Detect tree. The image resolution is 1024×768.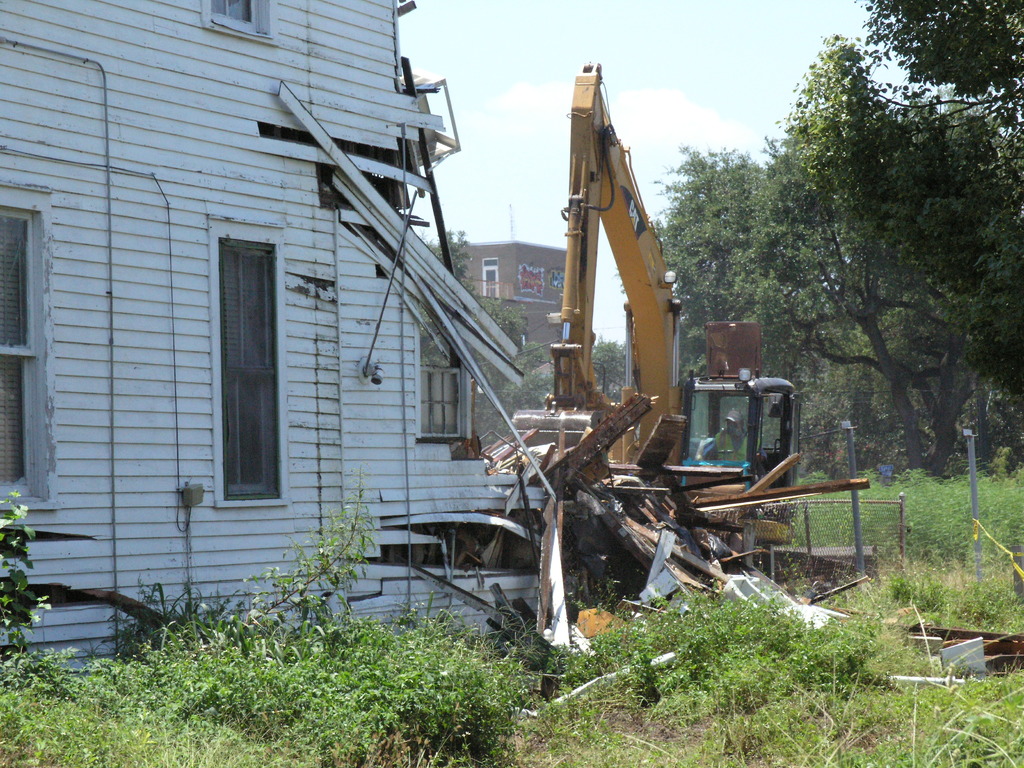
646/140/863/506.
